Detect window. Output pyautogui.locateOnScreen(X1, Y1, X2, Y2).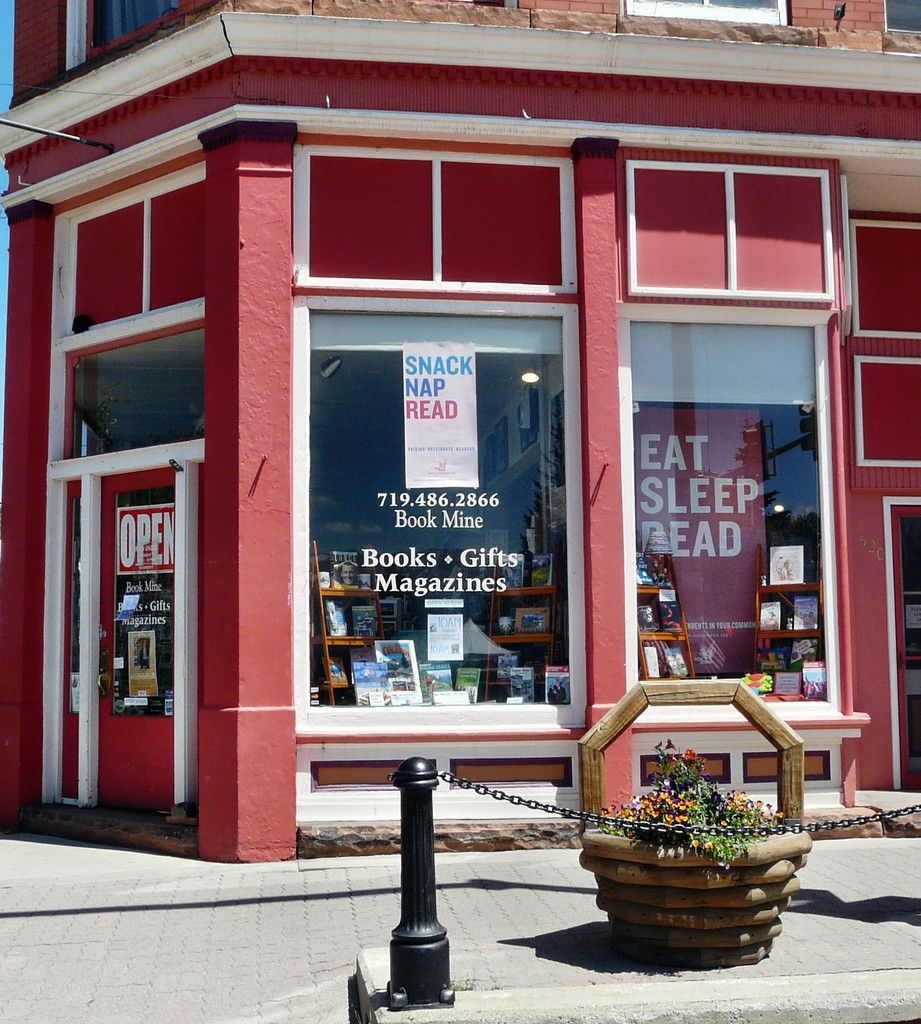
pyautogui.locateOnScreen(85, 0, 208, 55).
